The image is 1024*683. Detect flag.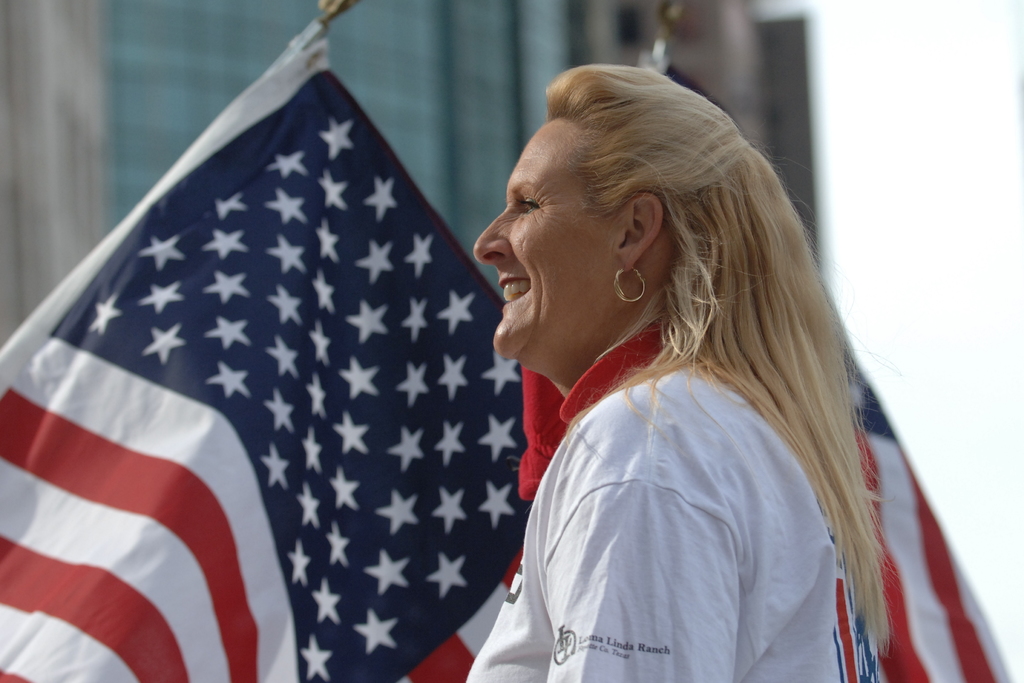
Detection: 20 13 544 682.
